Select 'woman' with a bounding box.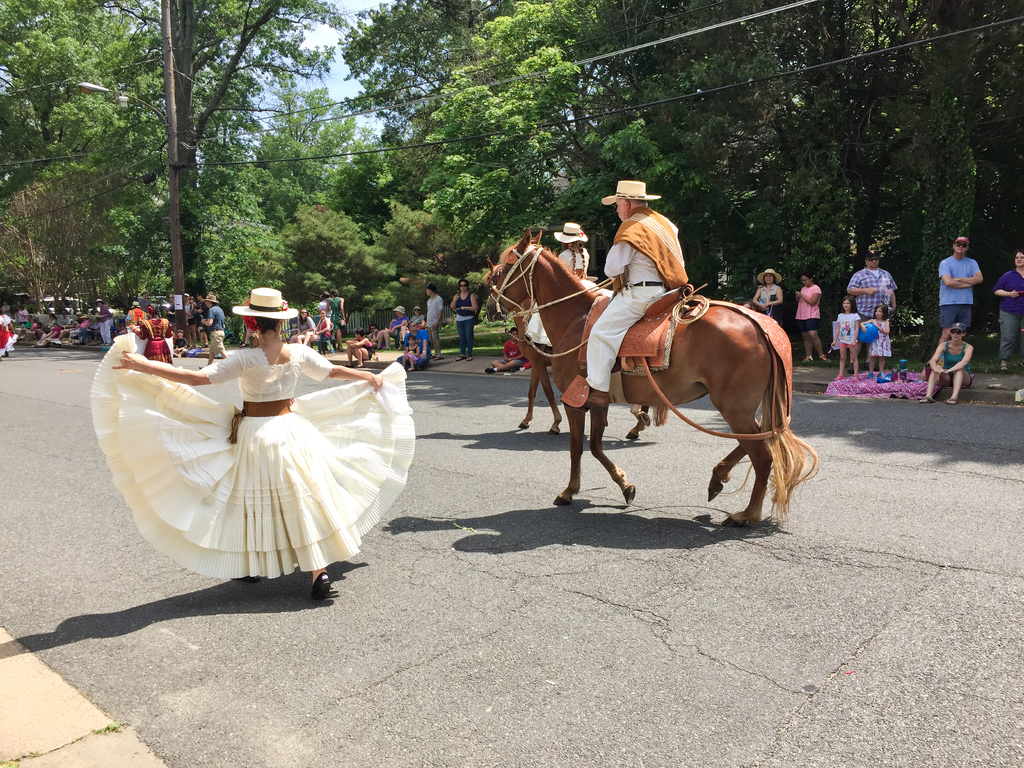
<region>65, 314, 90, 345</region>.
